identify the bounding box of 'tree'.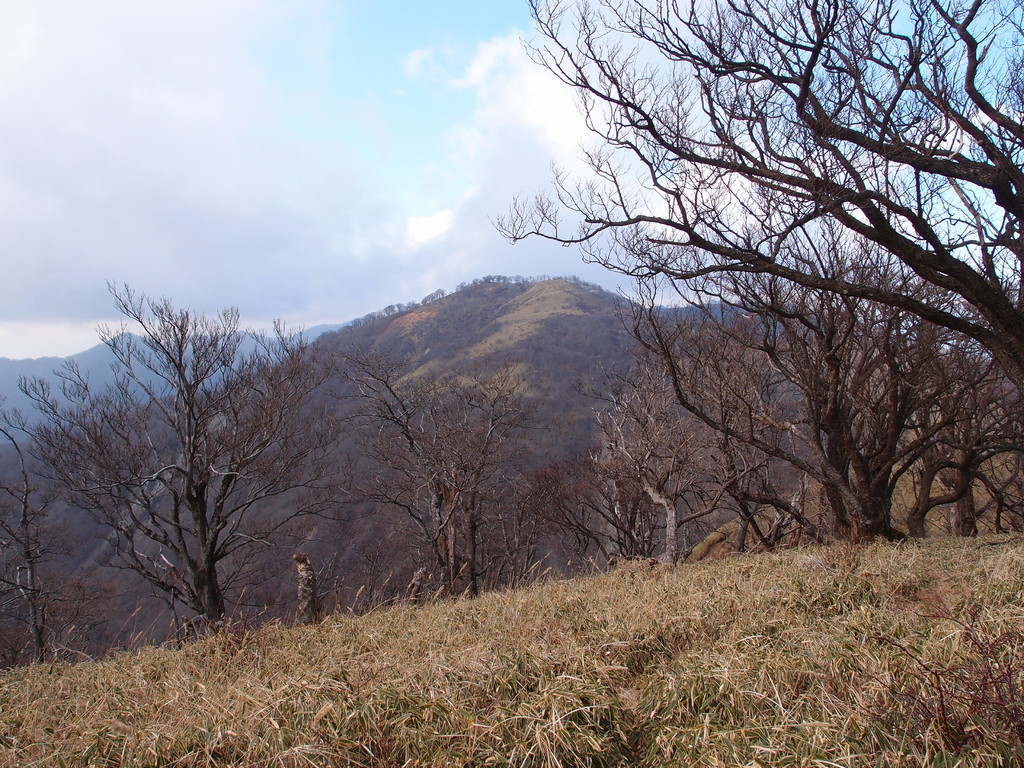
[0,426,139,669].
